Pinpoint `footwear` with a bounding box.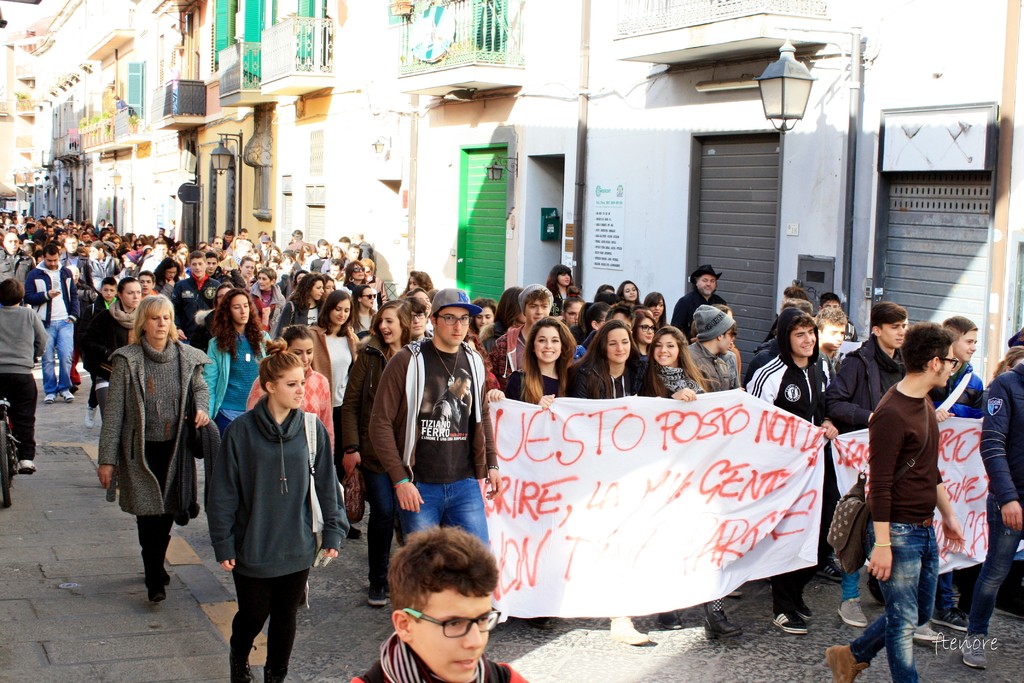
bbox(914, 625, 948, 644).
